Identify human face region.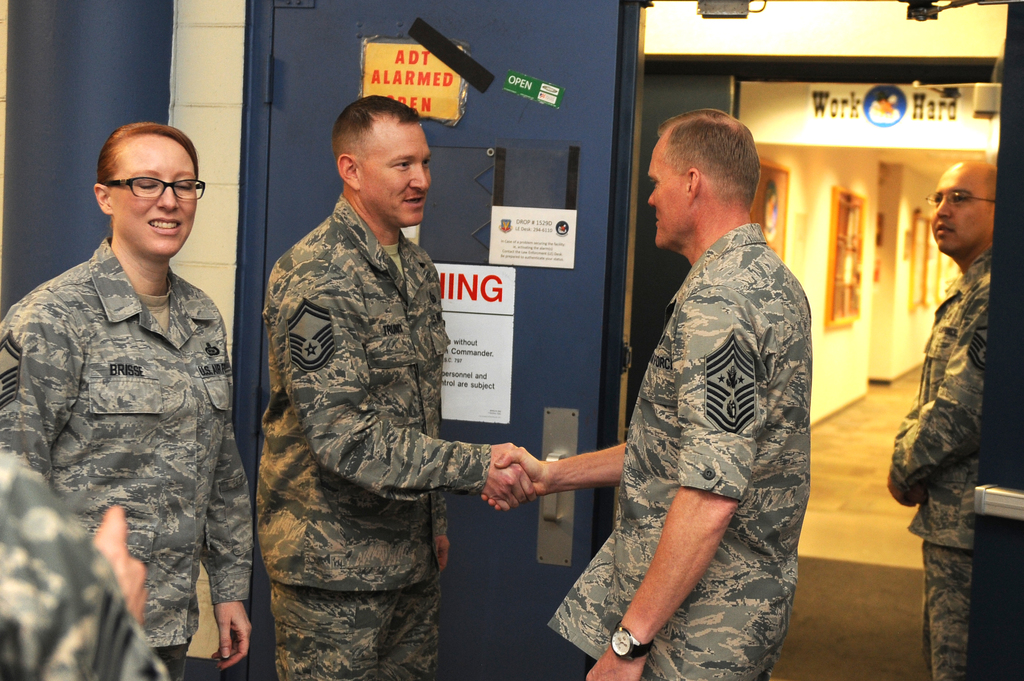
Region: bbox=(645, 129, 689, 247).
